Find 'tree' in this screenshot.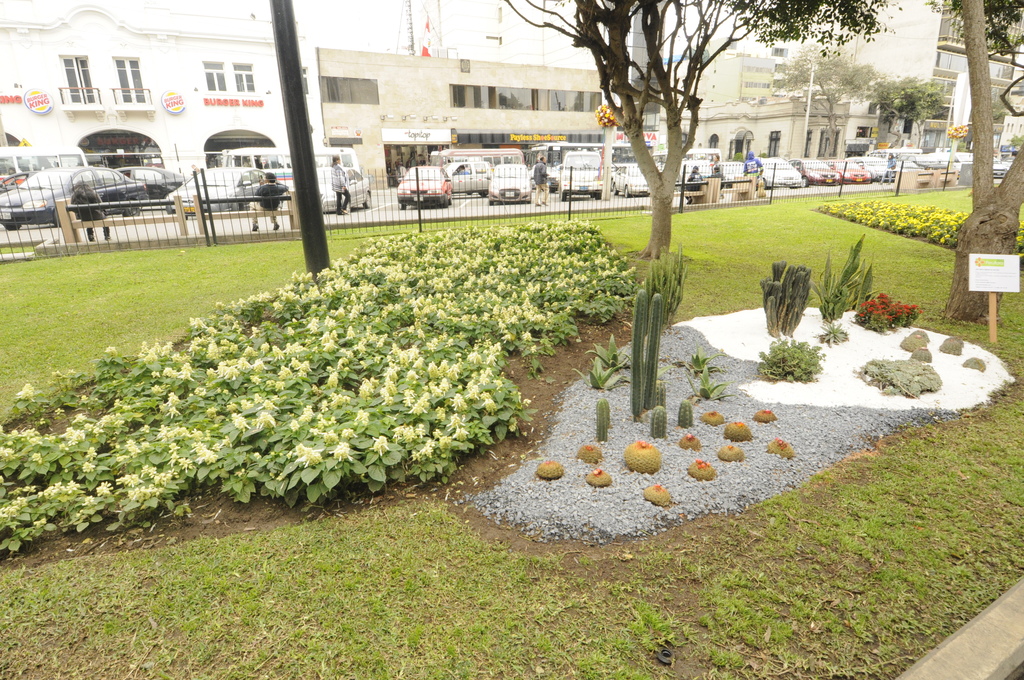
The bounding box for 'tree' is select_region(766, 45, 881, 158).
